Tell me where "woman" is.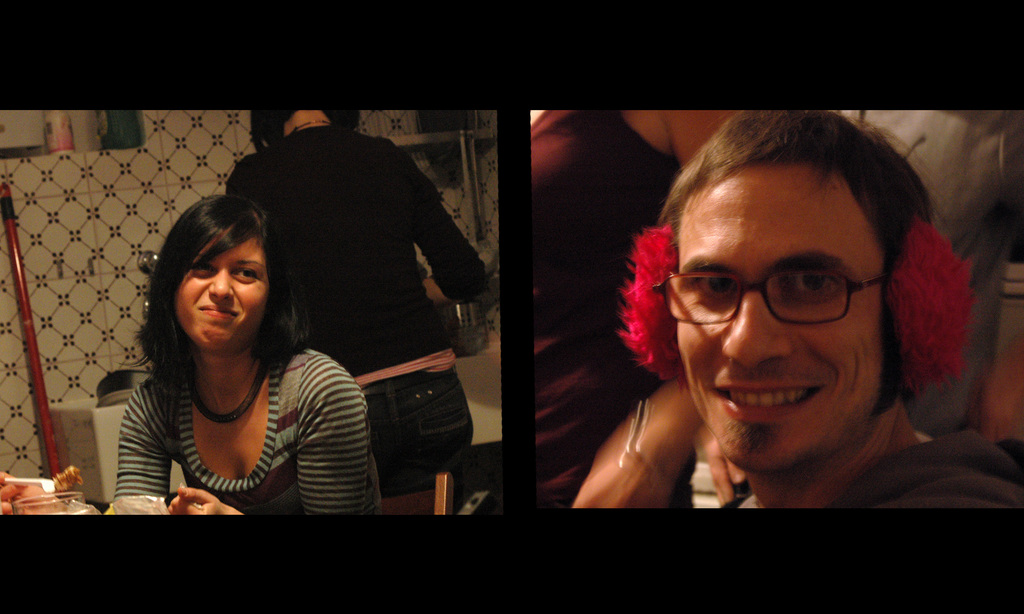
"woman" is at <box>86,170,376,538</box>.
